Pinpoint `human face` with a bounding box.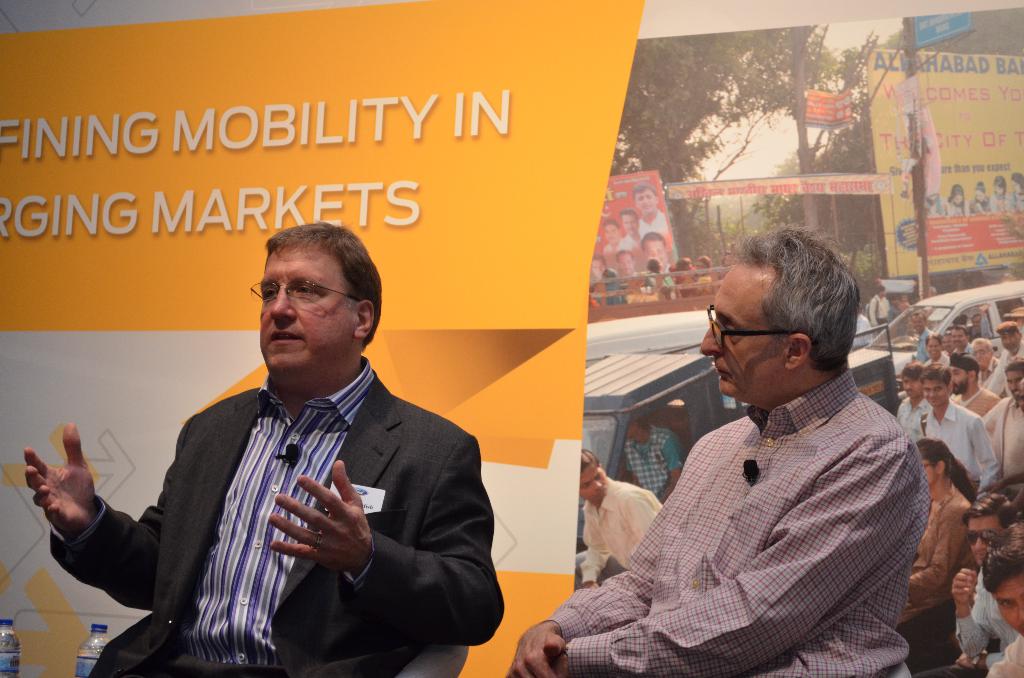
crop(970, 514, 1002, 565).
